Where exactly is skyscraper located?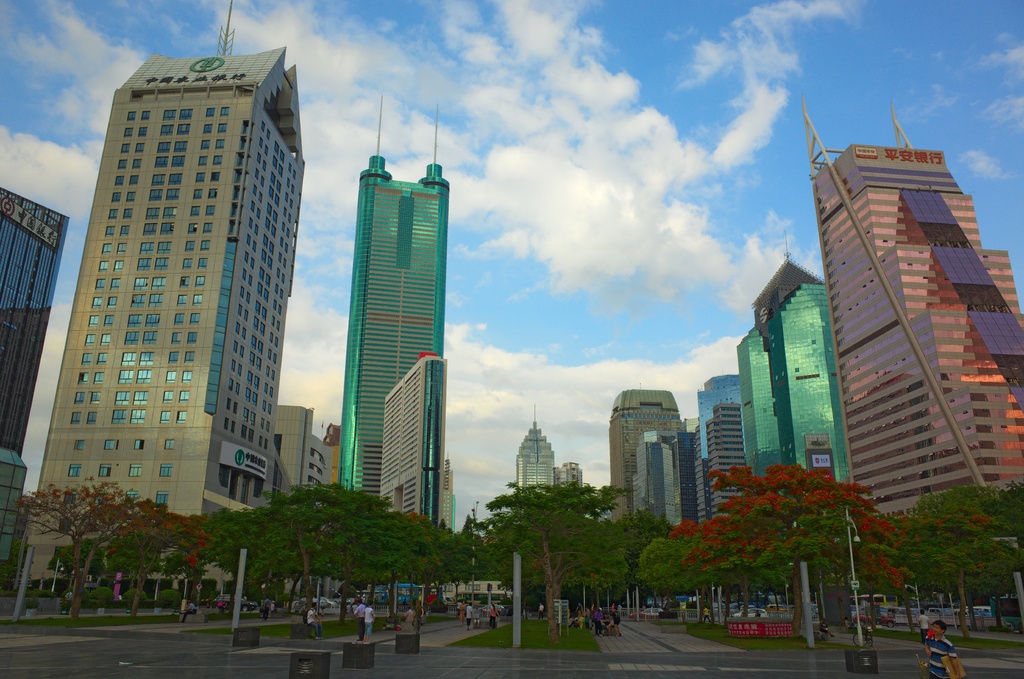
Its bounding box is box(699, 353, 758, 539).
